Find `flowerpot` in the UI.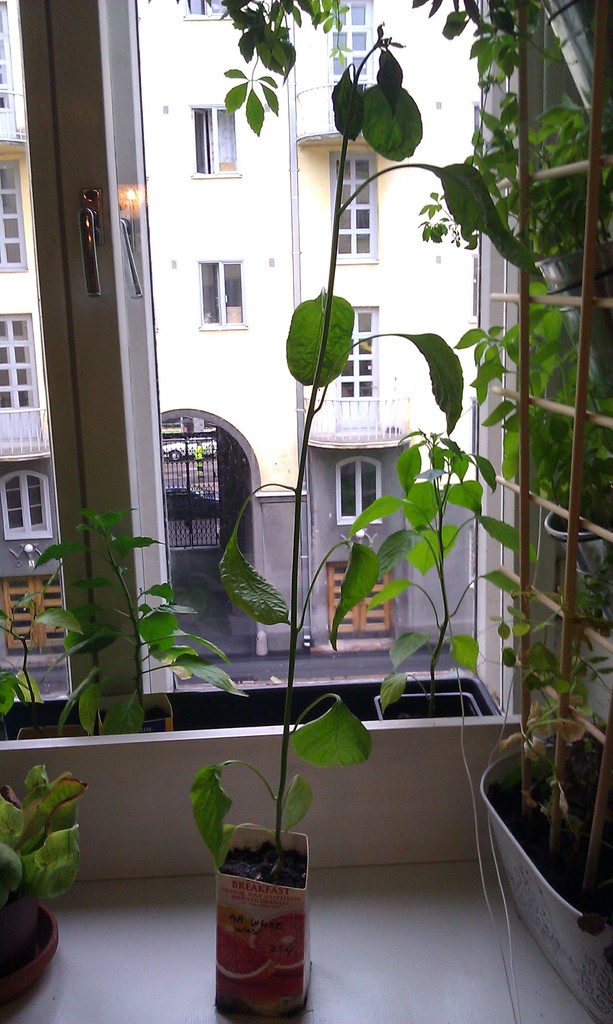
UI element at <bbox>206, 814, 328, 1020</bbox>.
